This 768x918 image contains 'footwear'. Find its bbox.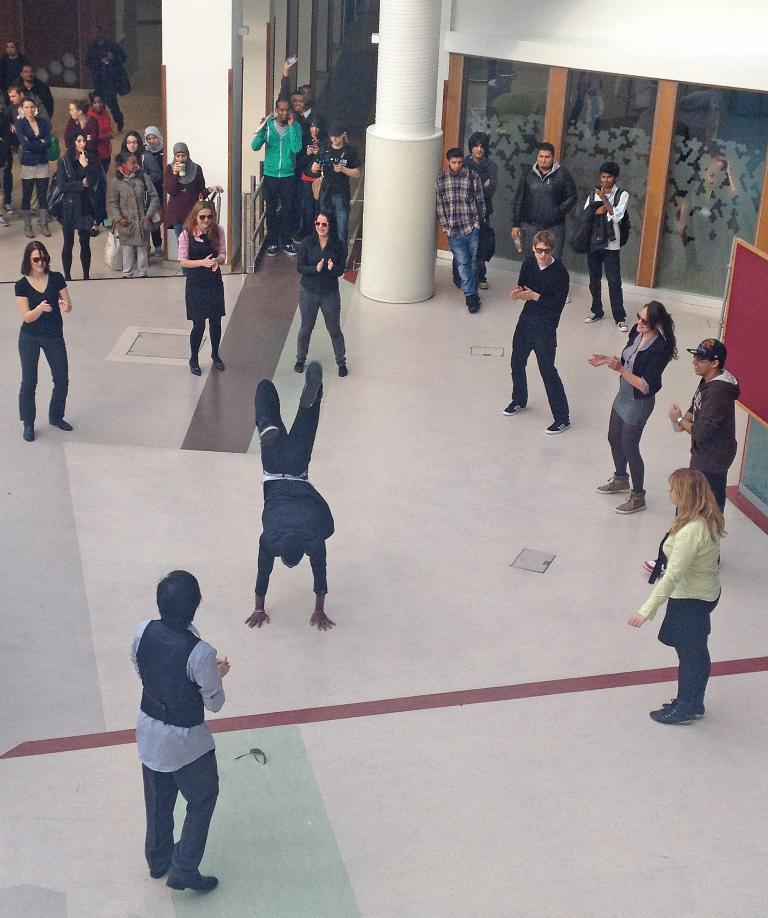
pyautogui.locateOnScreen(299, 359, 324, 410).
